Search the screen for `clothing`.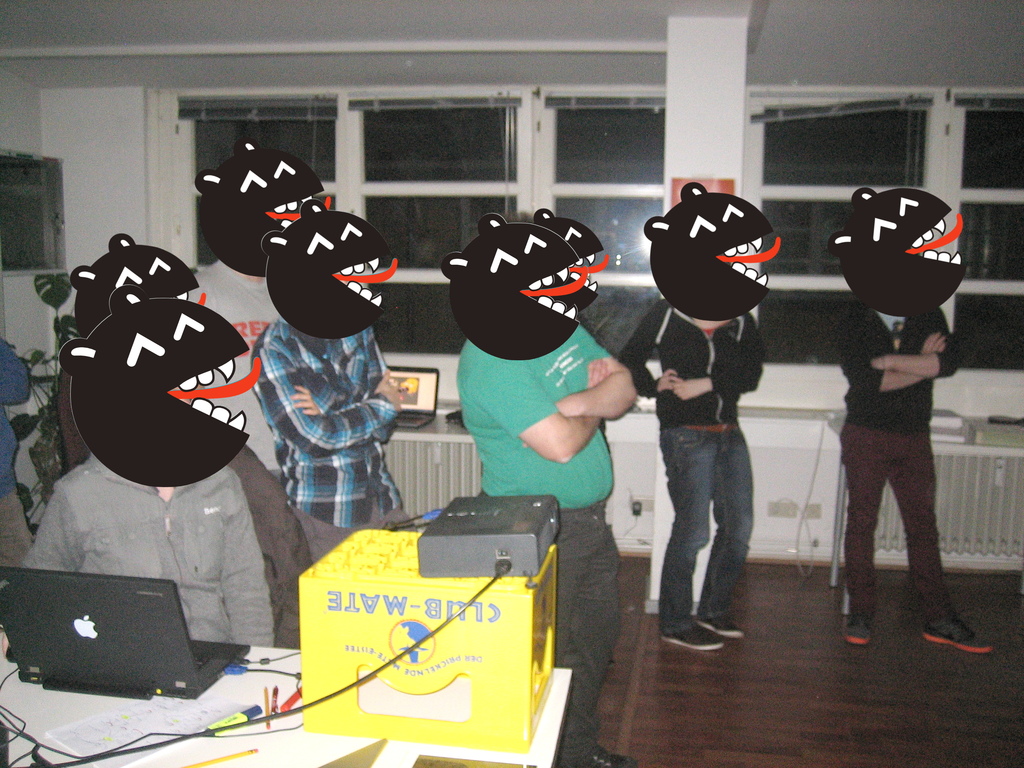
Found at [x1=188, y1=262, x2=279, y2=460].
